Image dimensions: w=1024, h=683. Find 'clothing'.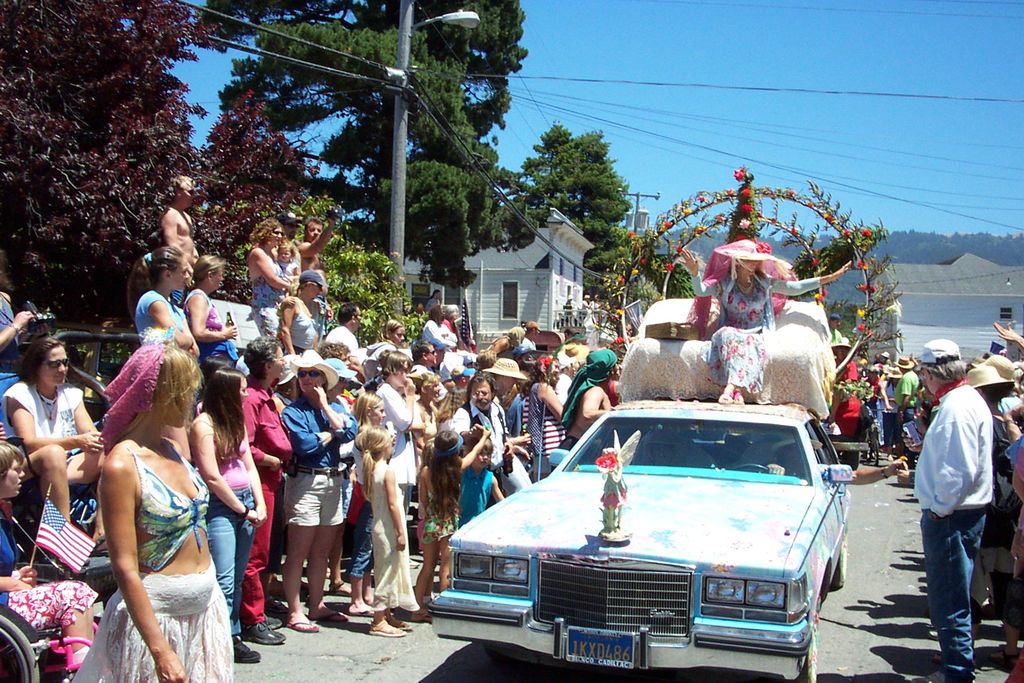
362:460:410:607.
